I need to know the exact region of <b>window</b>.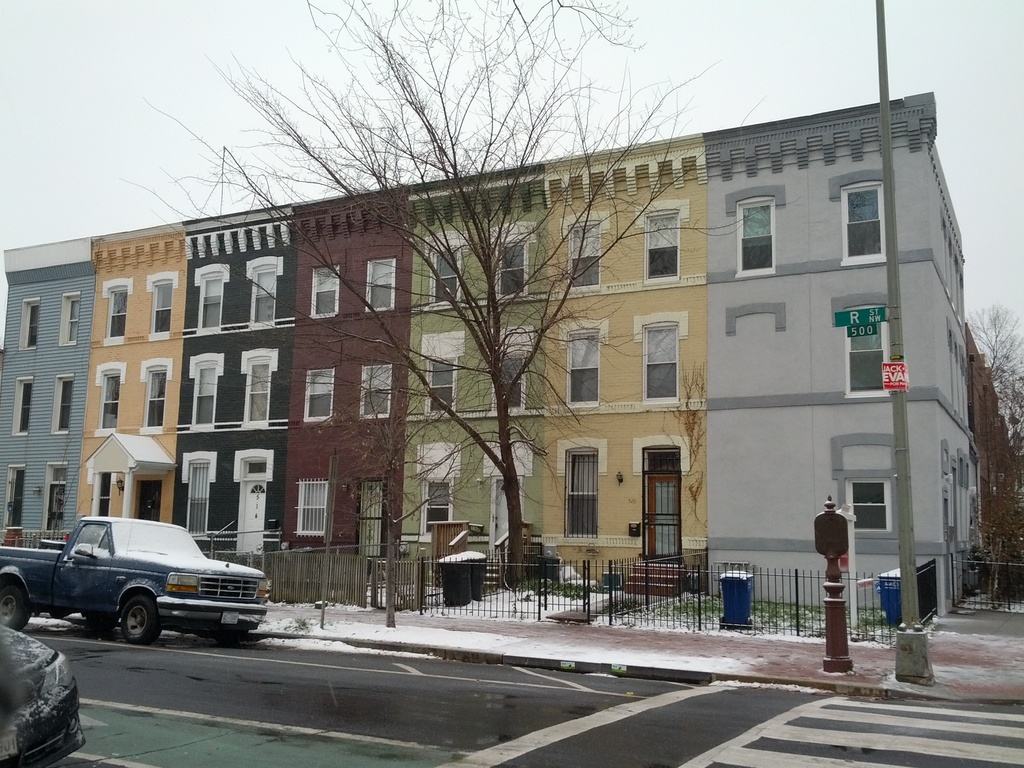
Region: rect(841, 180, 884, 263).
